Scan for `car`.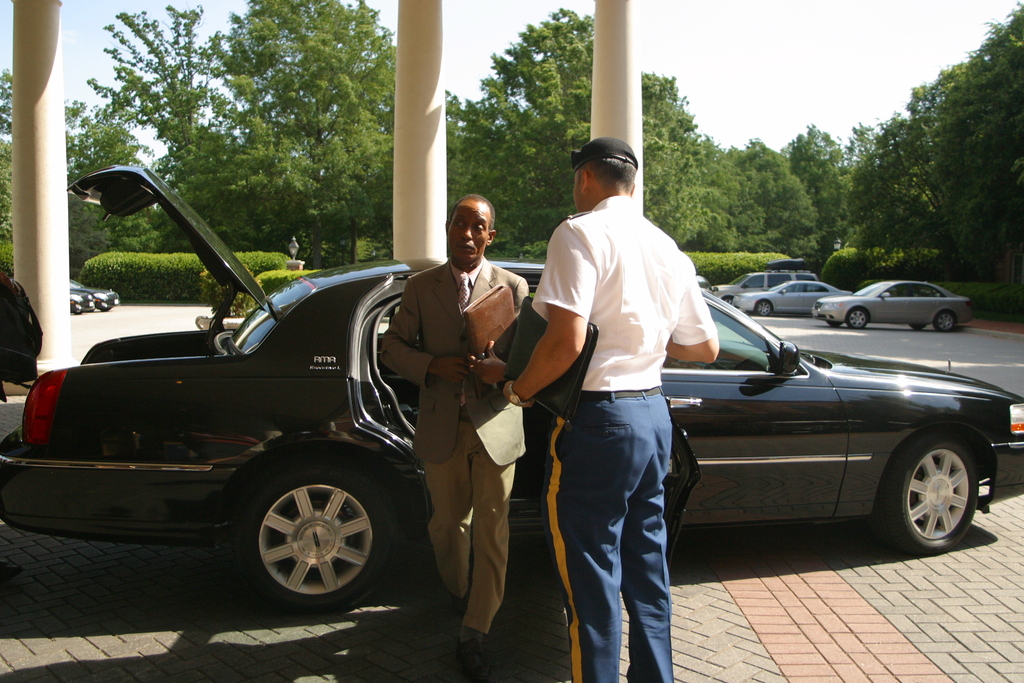
Scan result: <box>733,281,853,318</box>.
